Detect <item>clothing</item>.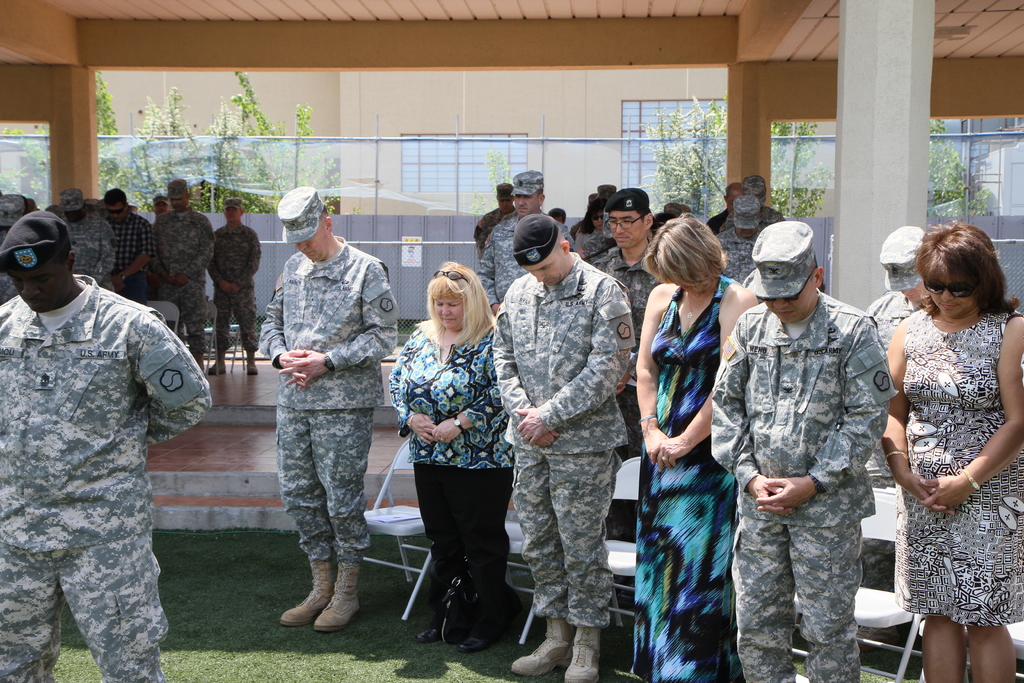
Detected at locate(111, 208, 149, 313).
